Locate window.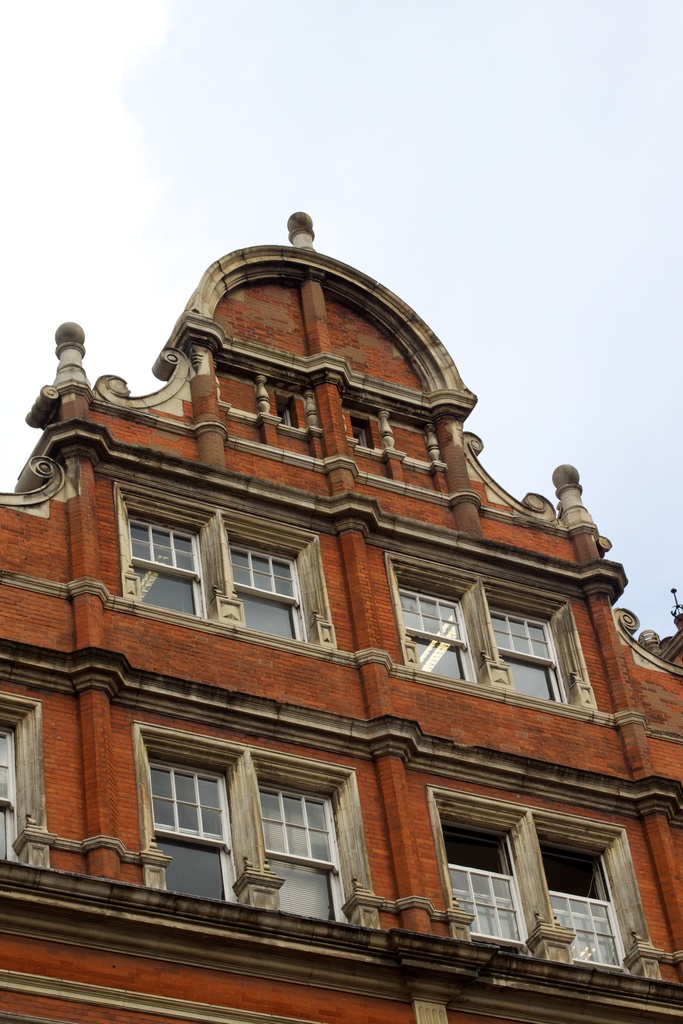
Bounding box: box(0, 690, 48, 868).
